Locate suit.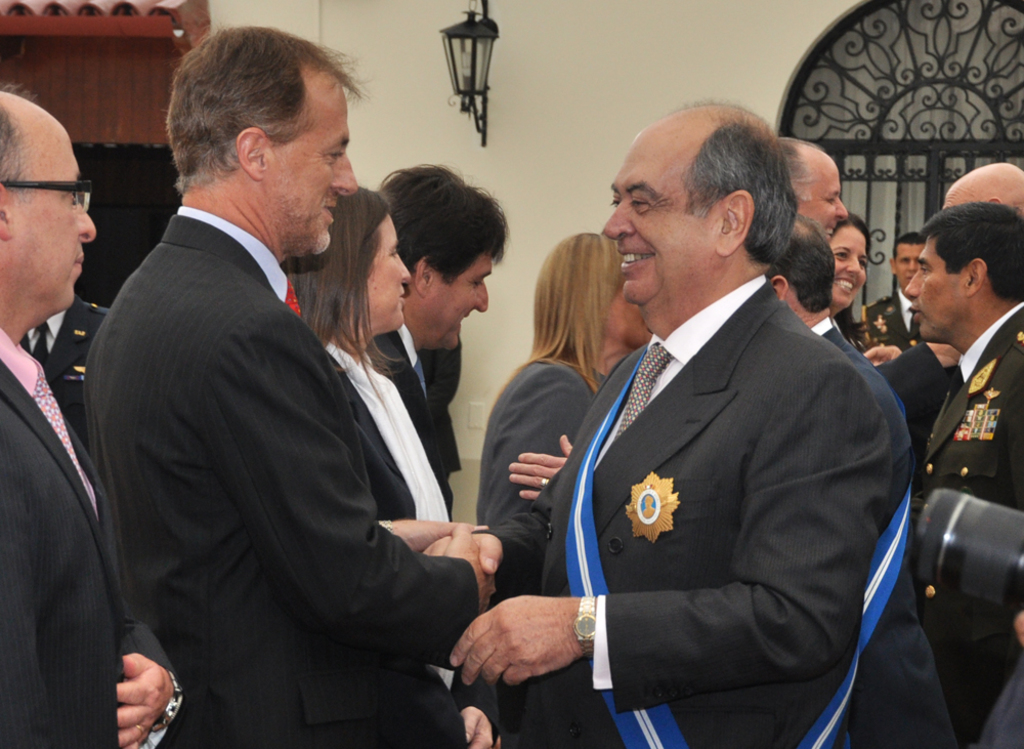
Bounding box: 909,302,1023,738.
